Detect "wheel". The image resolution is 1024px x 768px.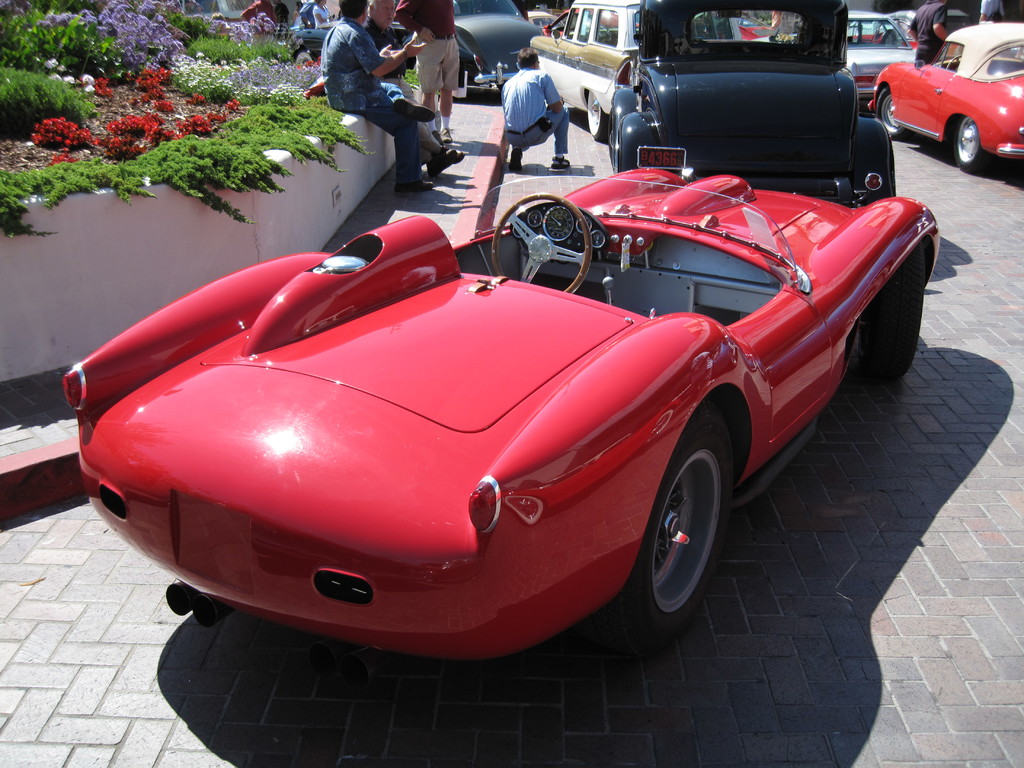
<bbox>295, 49, 311, 63</bbox>.
